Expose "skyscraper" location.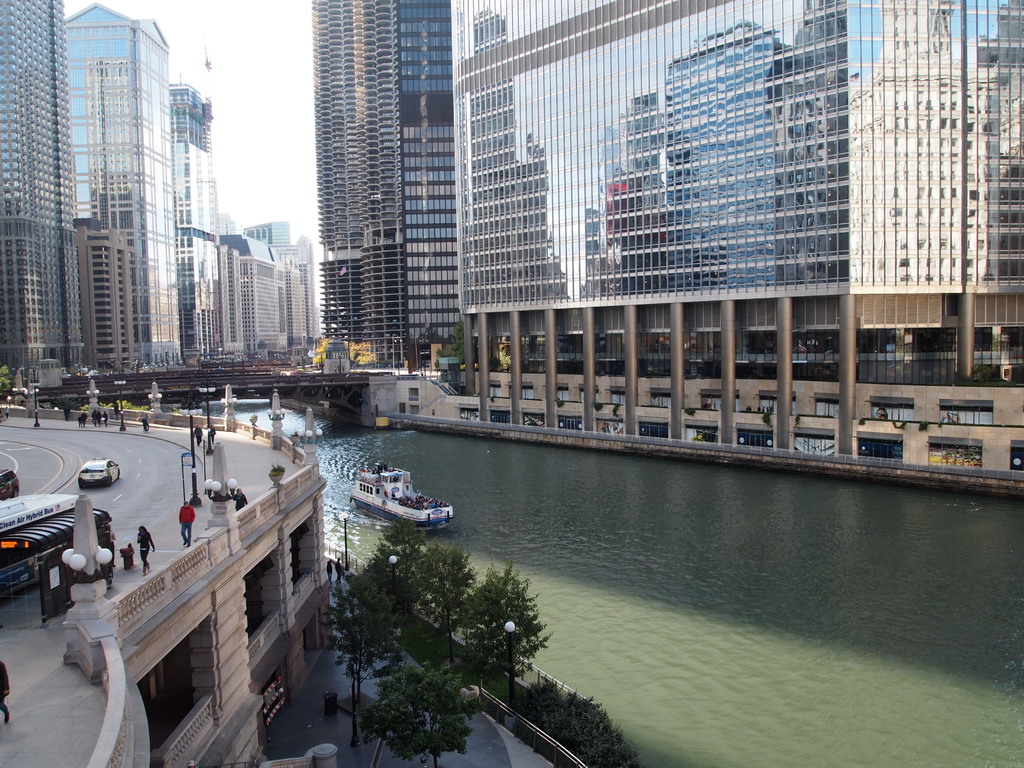
Exposed at (0,0,92,381).
